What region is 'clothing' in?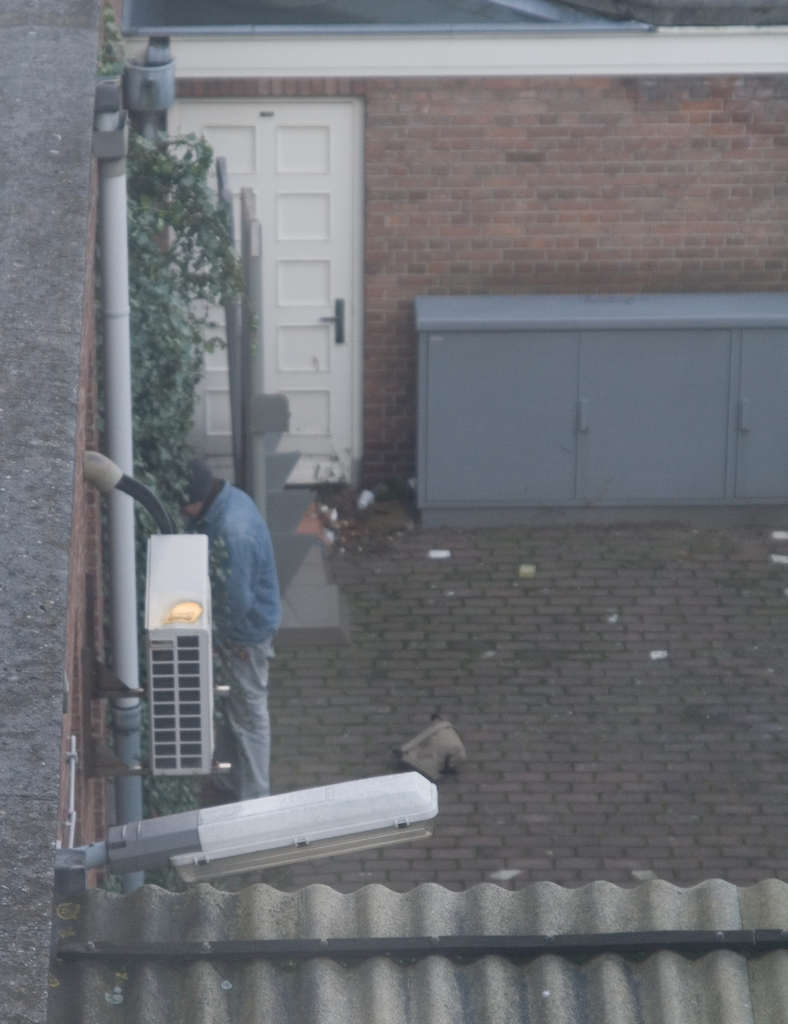
[204, 480, 283, 644].
